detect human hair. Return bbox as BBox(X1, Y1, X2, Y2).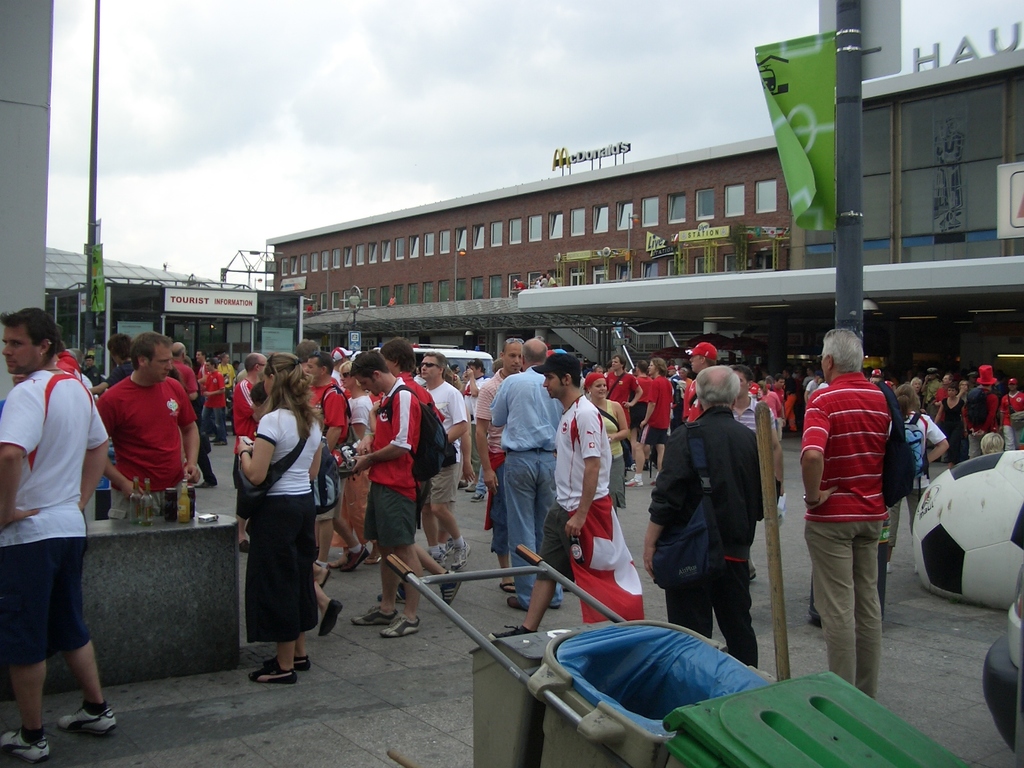
BBox(197, 348, 211, 355).
